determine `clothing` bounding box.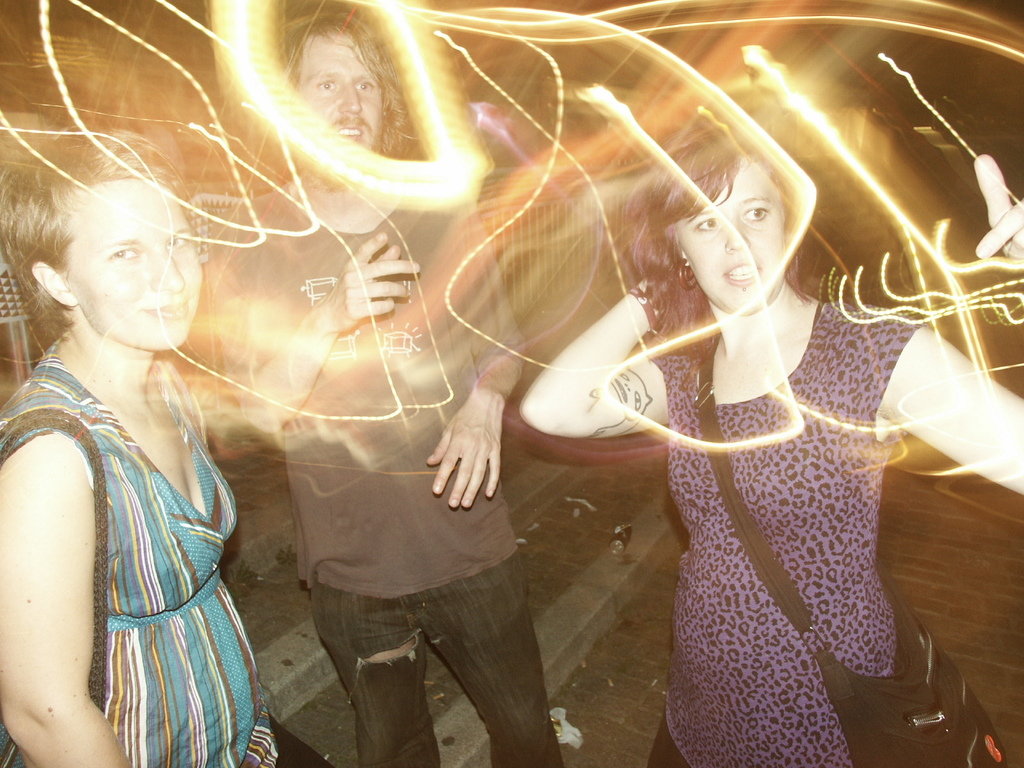
Determined: bbox=(221, 182, 534, 596).
